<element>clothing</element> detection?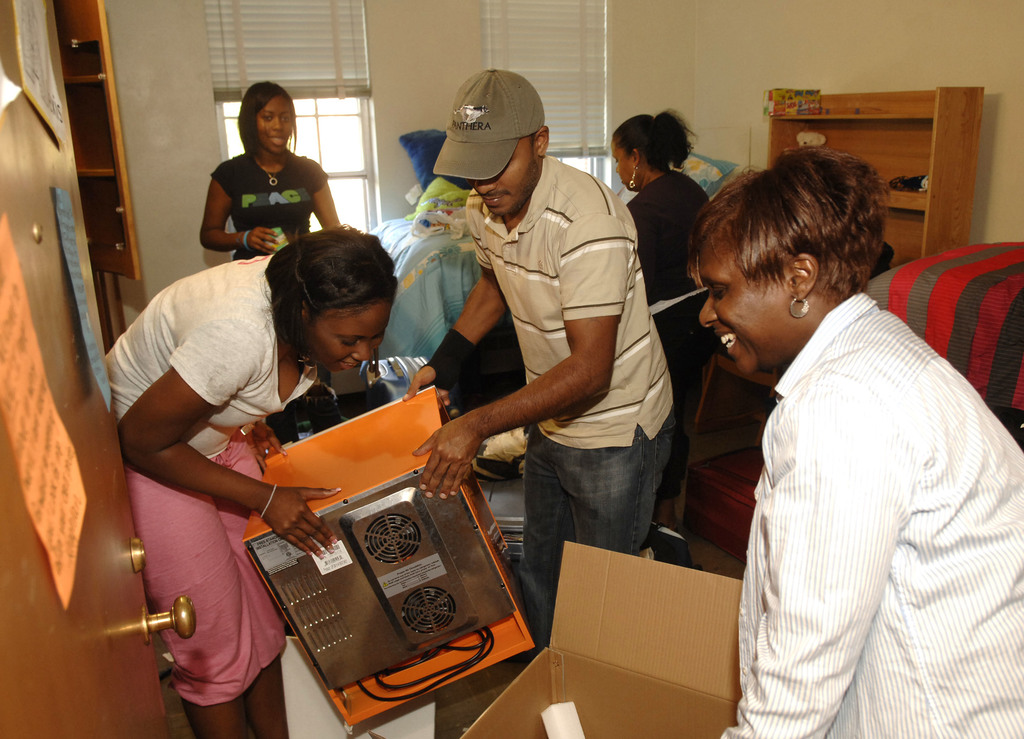
bbox=[631, 163, 724, 410]
